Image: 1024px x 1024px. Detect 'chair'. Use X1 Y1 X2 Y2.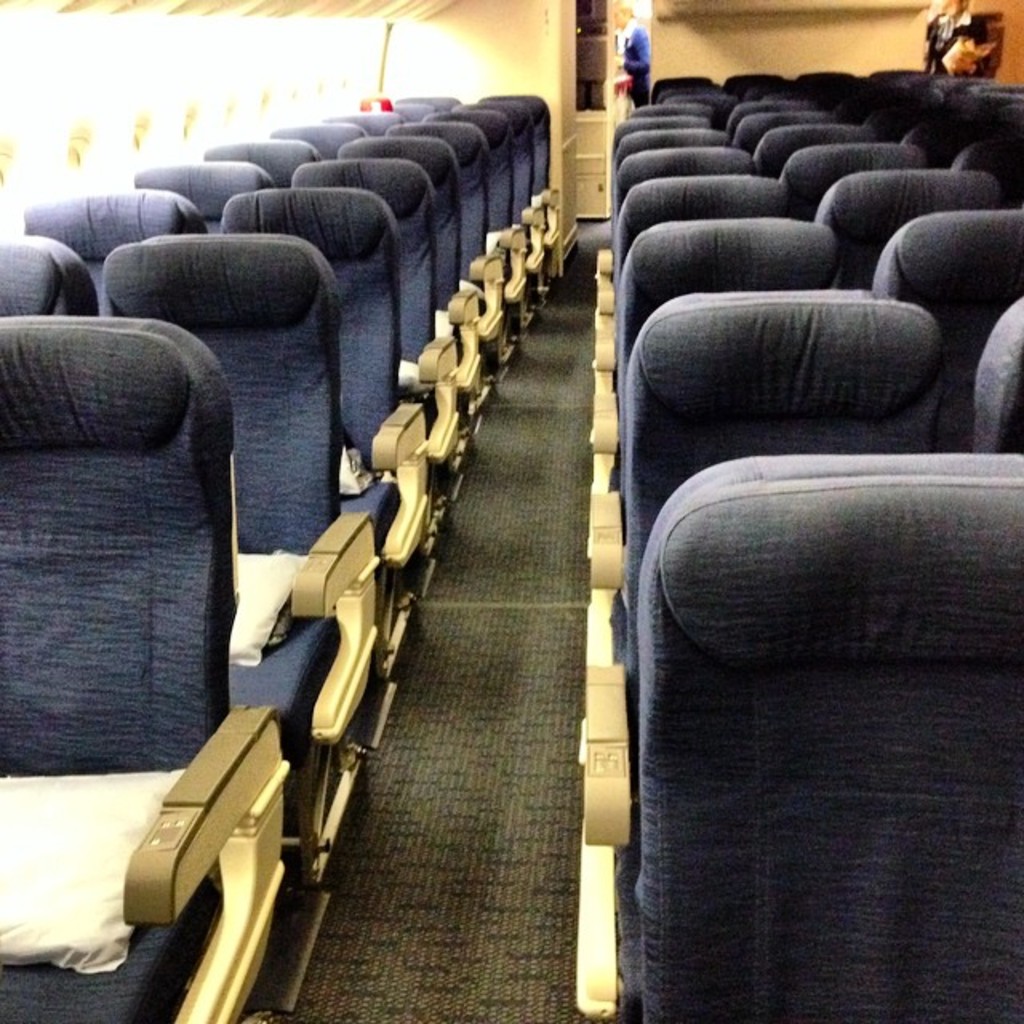
608 149 760 240.
